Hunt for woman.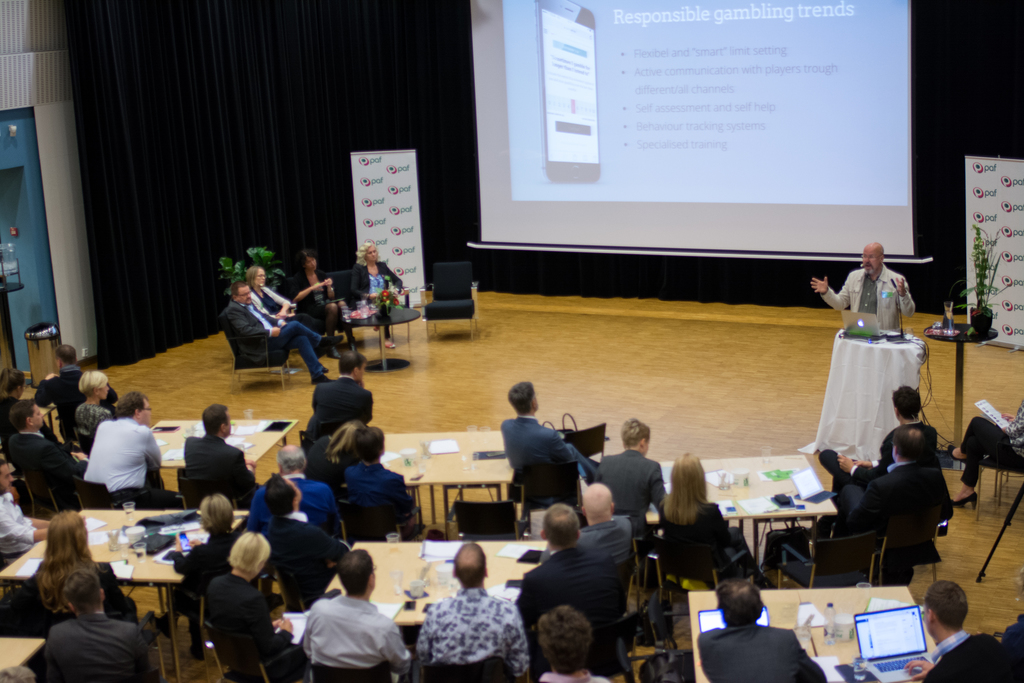
Hunted down at pyautogui.locateOnScreen(669, 450, 756, 580).
